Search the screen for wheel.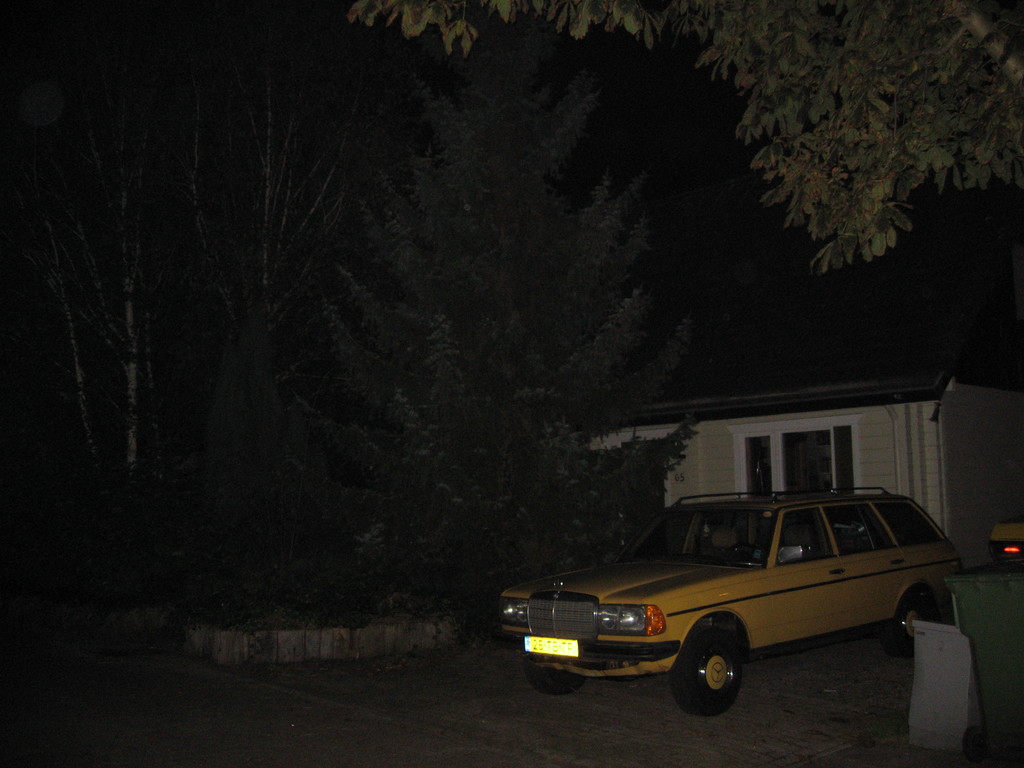
Found at crop(523, 662, 580, 696).
